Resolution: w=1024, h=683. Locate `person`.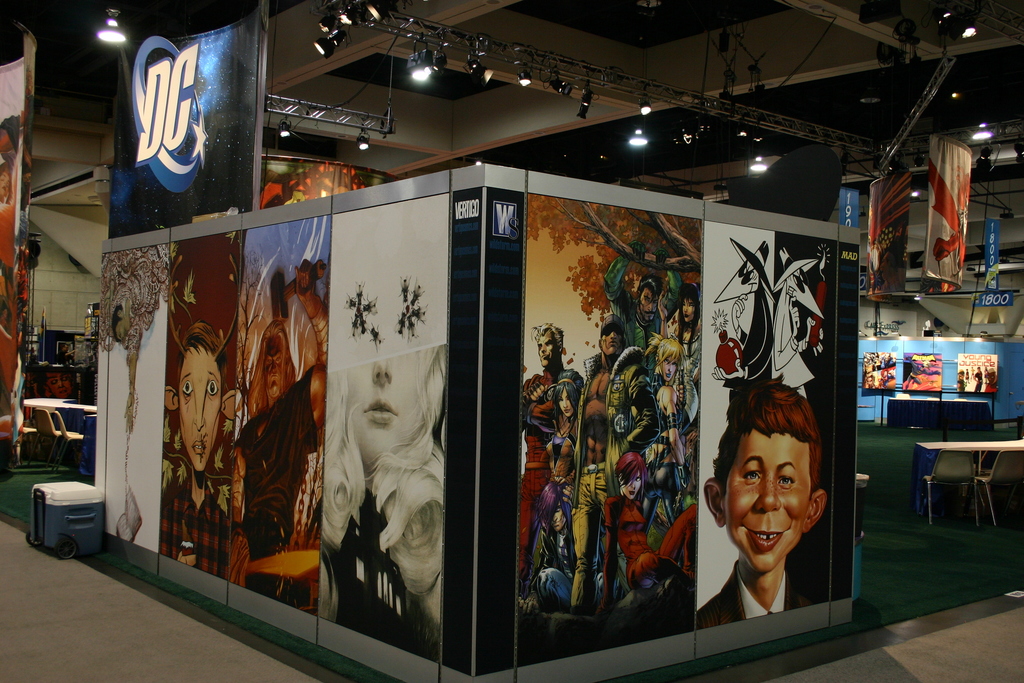
585,309,640,425.
